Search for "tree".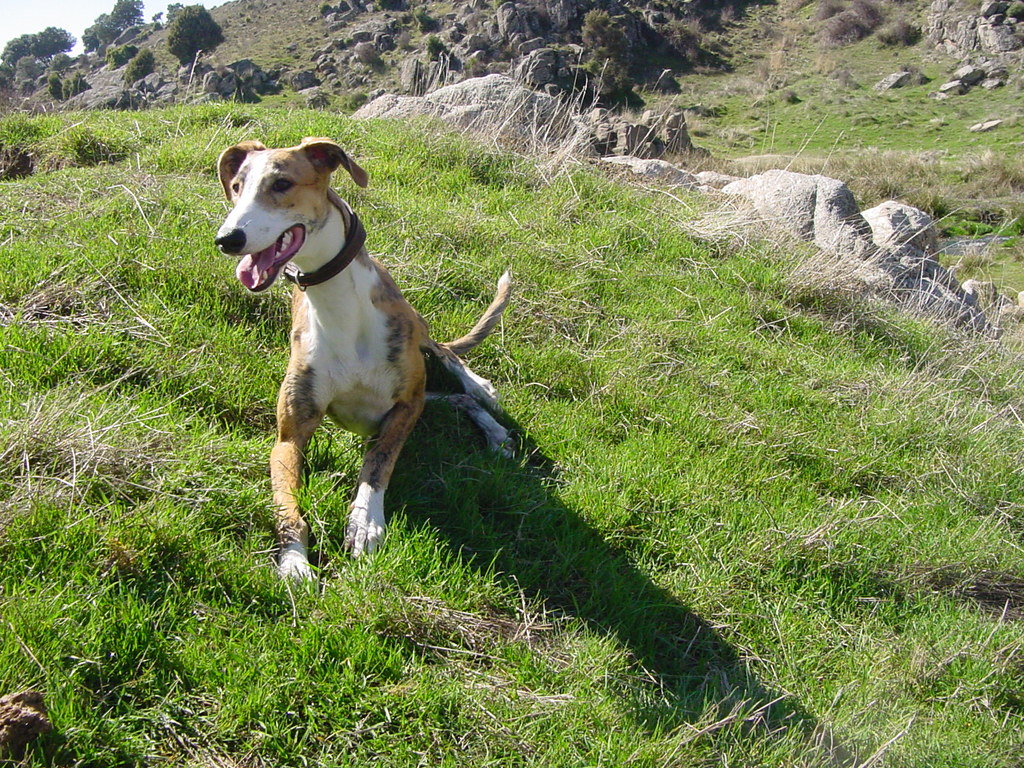
Found at Rect(125, 51, 162, 88).
